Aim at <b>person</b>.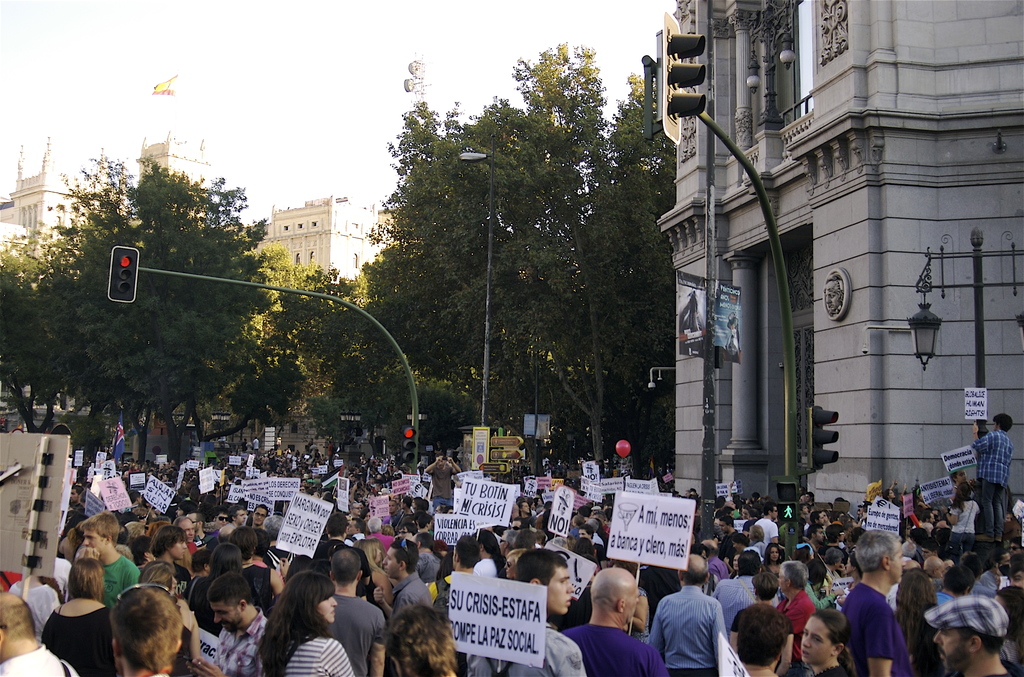
Aimed at (973,414,1018,539).
